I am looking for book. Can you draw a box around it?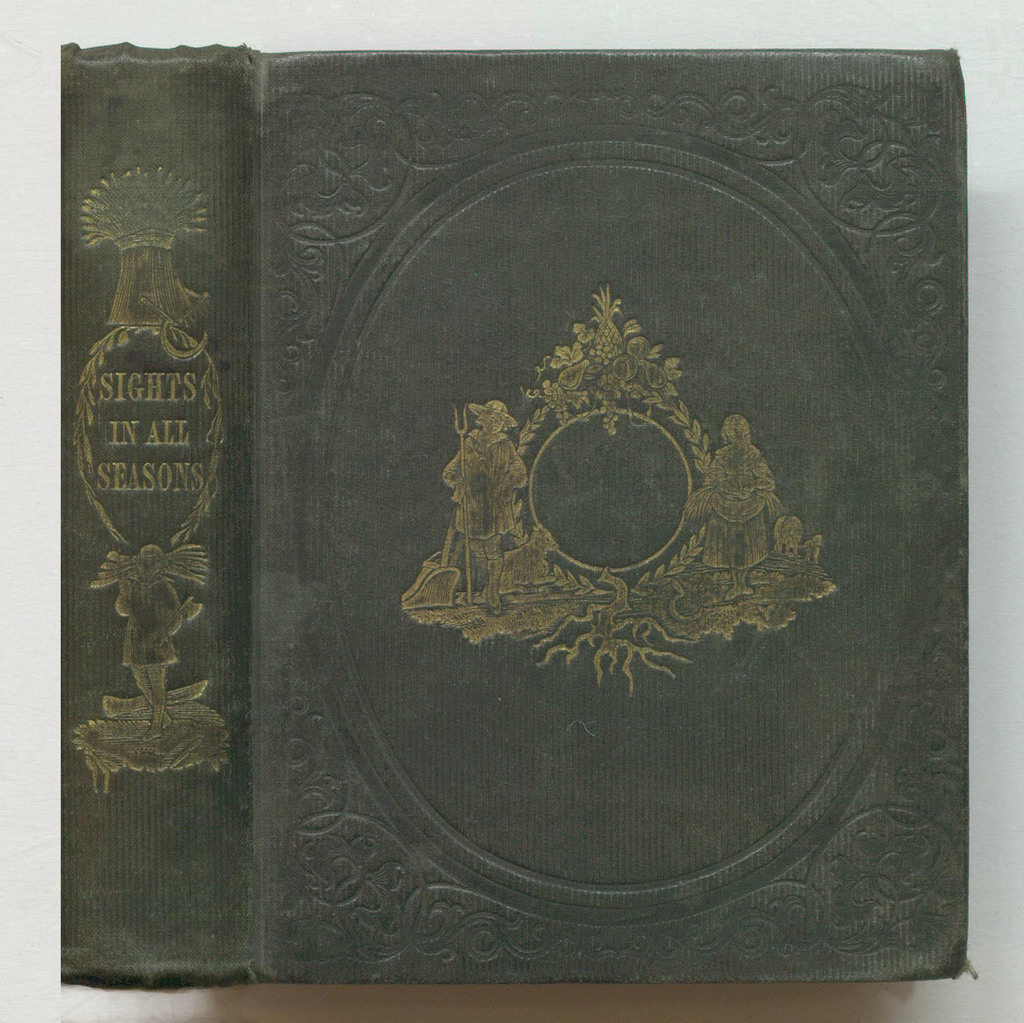
Sure, the bounding box is <region>1, 47, 950, 988</region>.
